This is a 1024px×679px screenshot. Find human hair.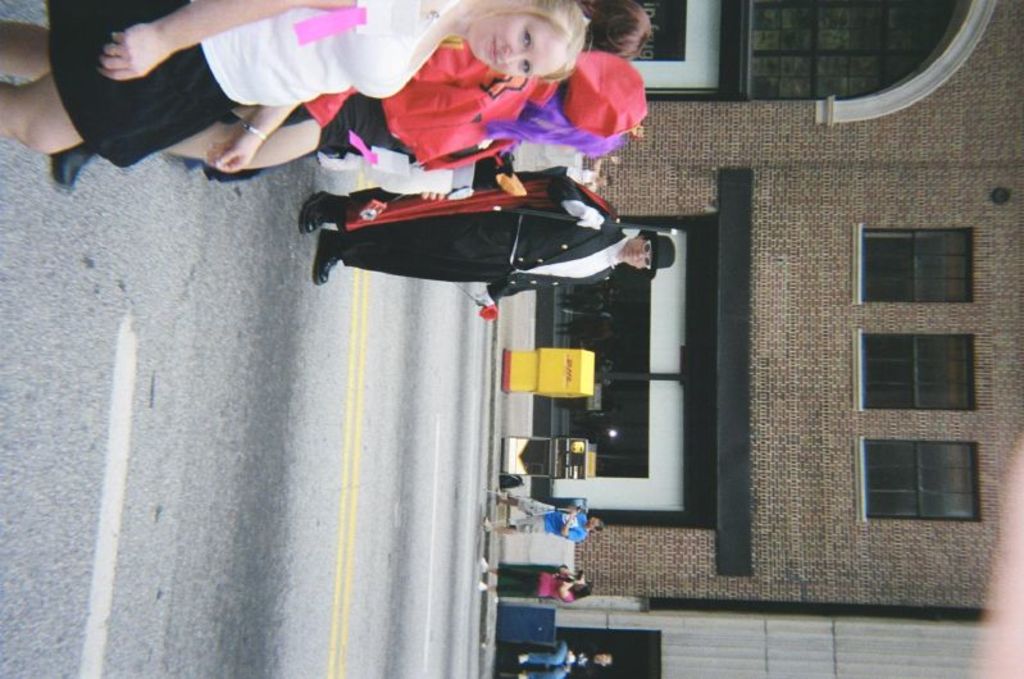
Bounding box: [640,233,652,274].
